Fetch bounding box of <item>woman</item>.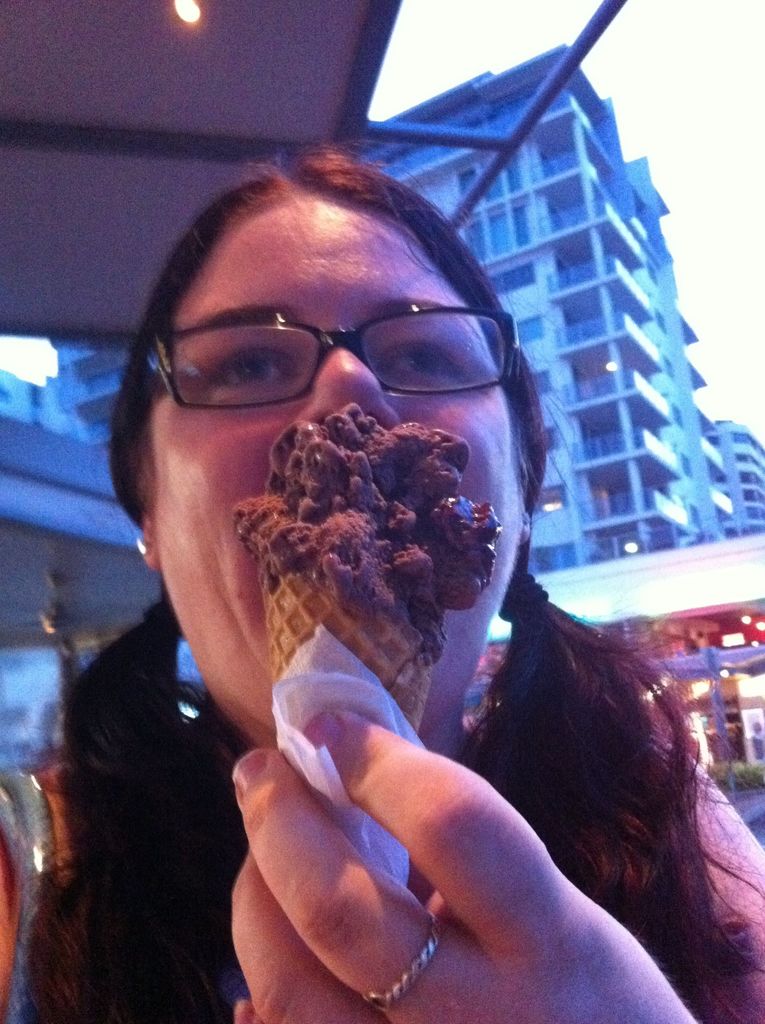
Bbox: [0, 158, 764, 1023].
